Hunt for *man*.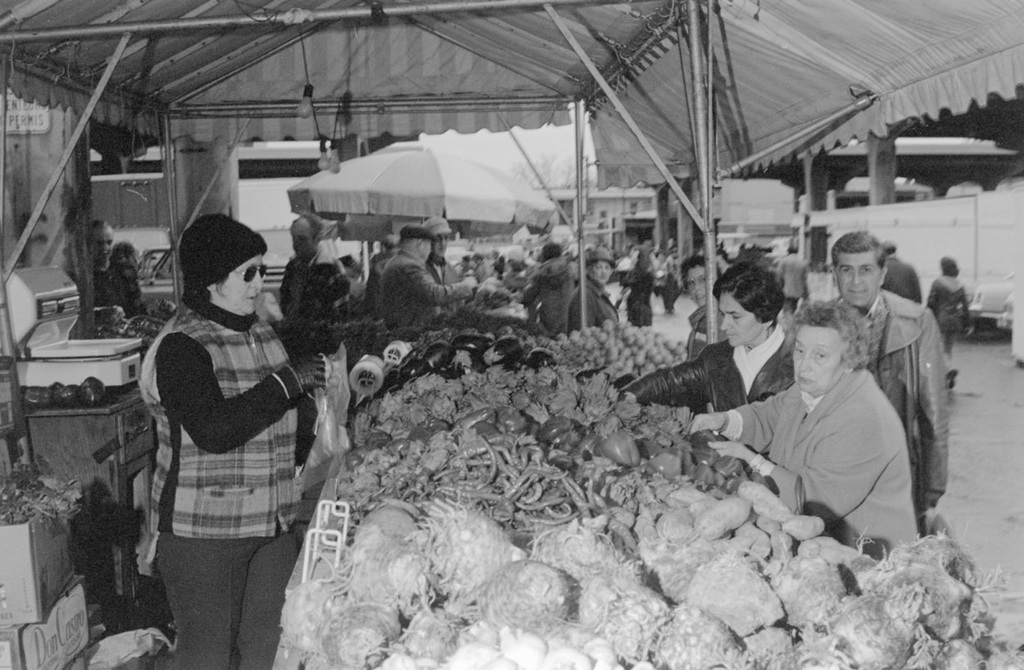
Hunted down at (x1=417, y1=218, x2=472, y2=316).
